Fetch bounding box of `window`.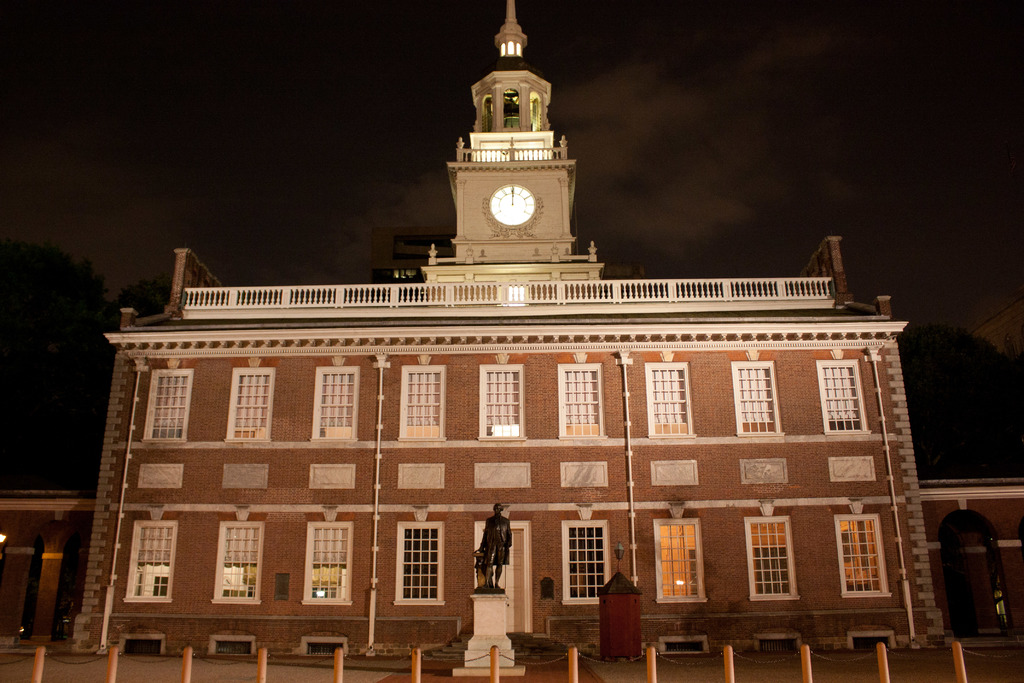
Bbox: [528, 92, 538, 131].
